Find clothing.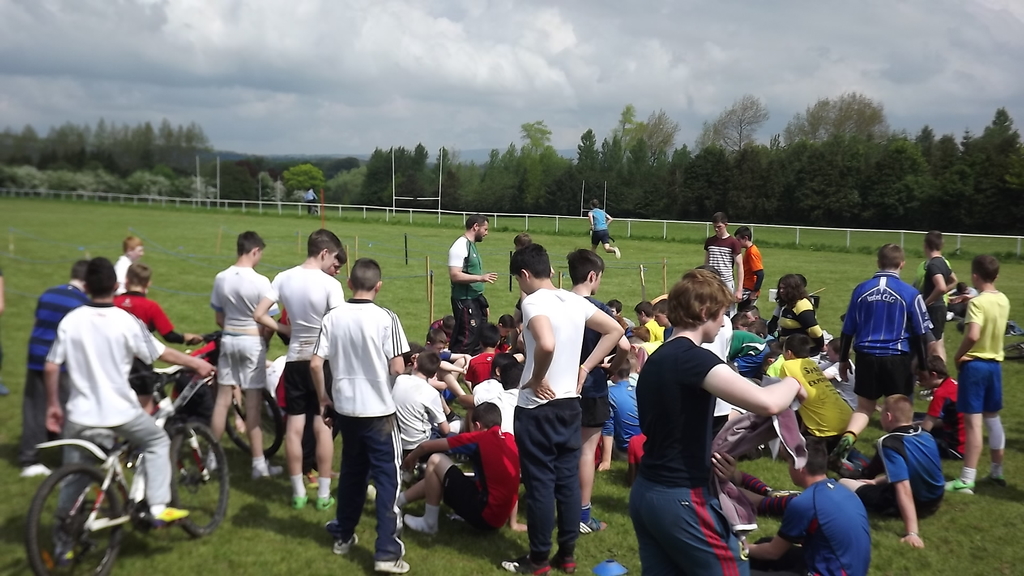
box(775, 295, 822, 340).
